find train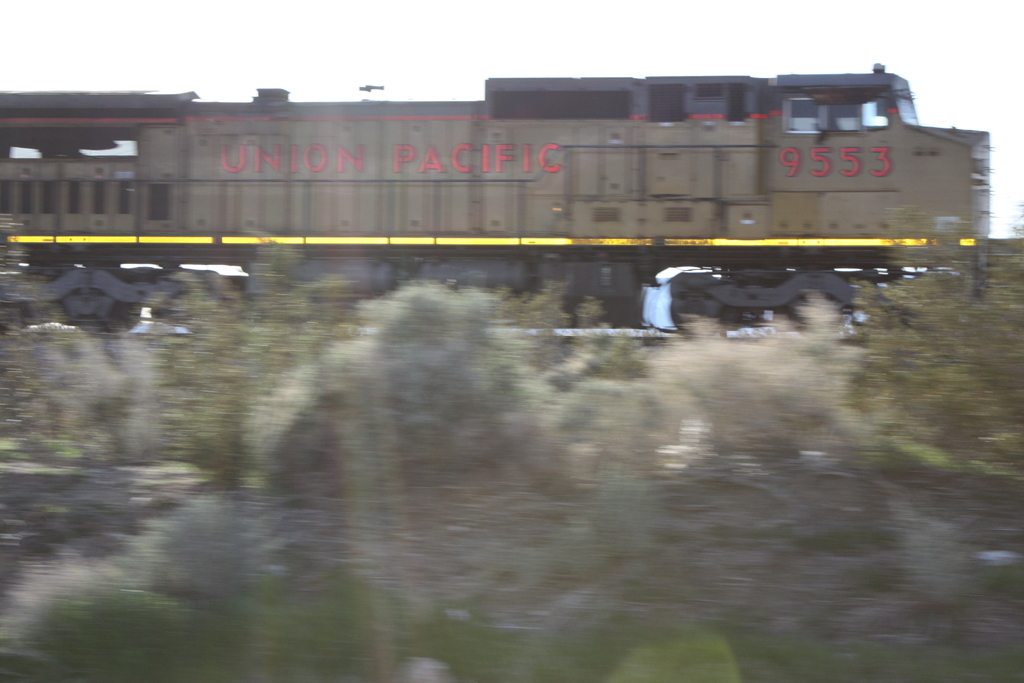
<bbox>0, 58, 989, 331</bbox>
